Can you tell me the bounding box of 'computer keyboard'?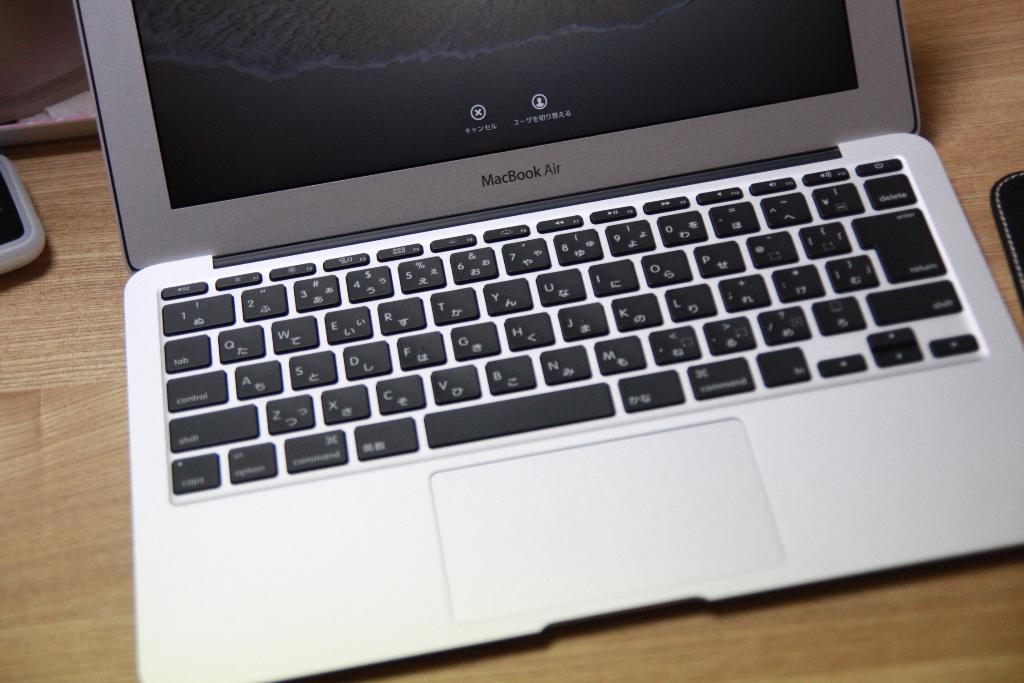
rect(160, 156, 982, 497).
